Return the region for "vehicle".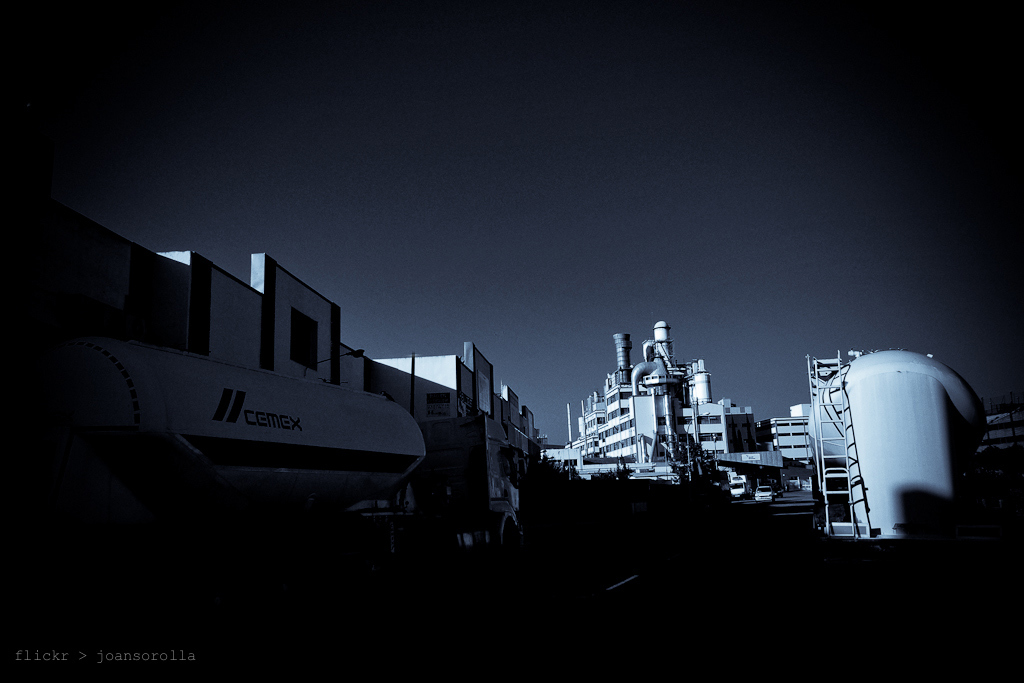
{"x1": 727, "y1": 478, "x2": 746, "y2": 496}.
